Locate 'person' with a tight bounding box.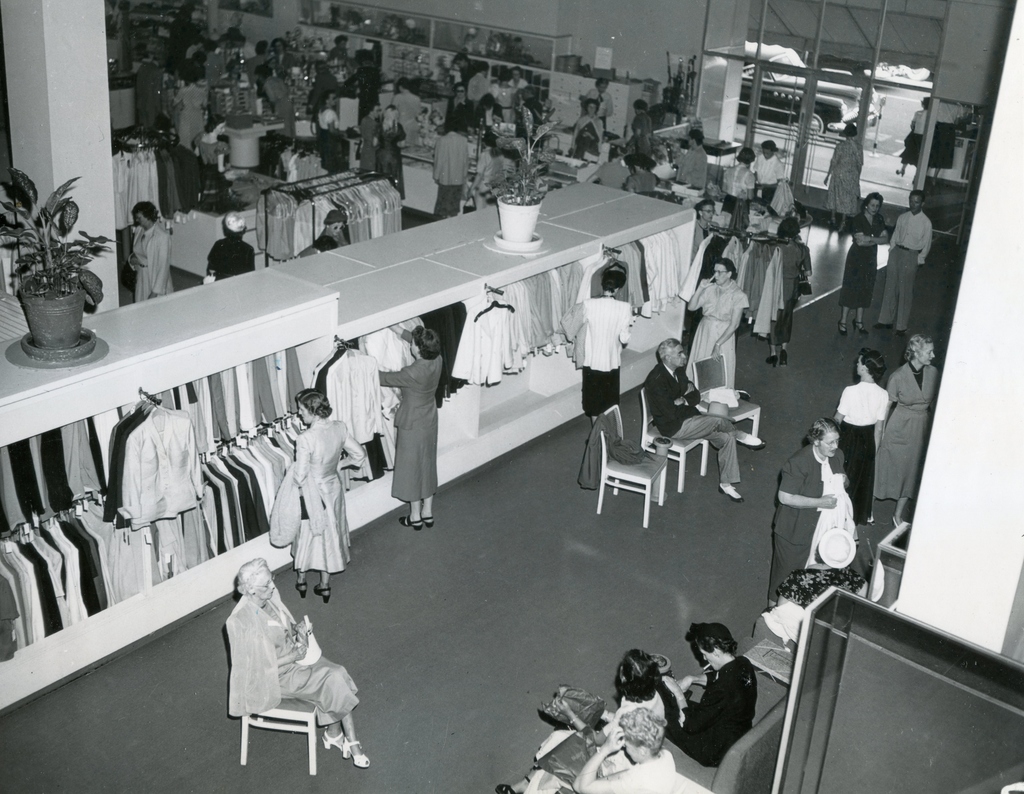
[left=624, top=97, right=651, bottom=155].
